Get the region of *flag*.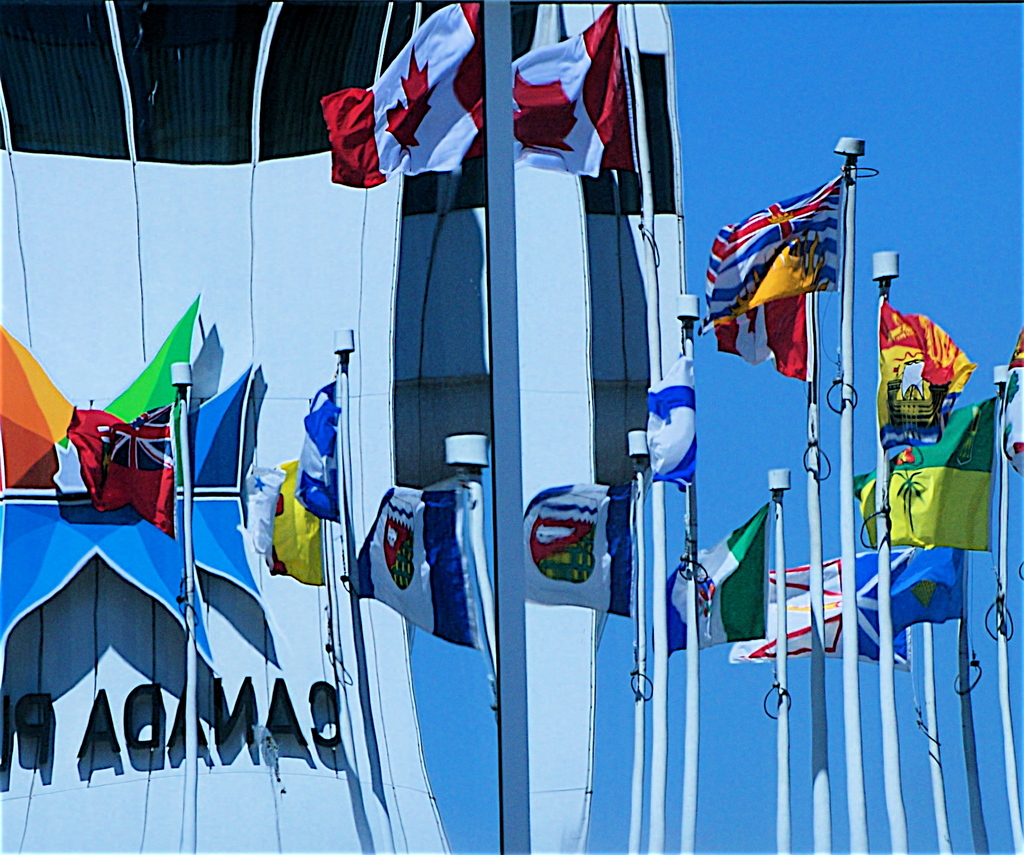
{"x1": 668, "y1": 507, "x2": 774, "y2": 664}.
